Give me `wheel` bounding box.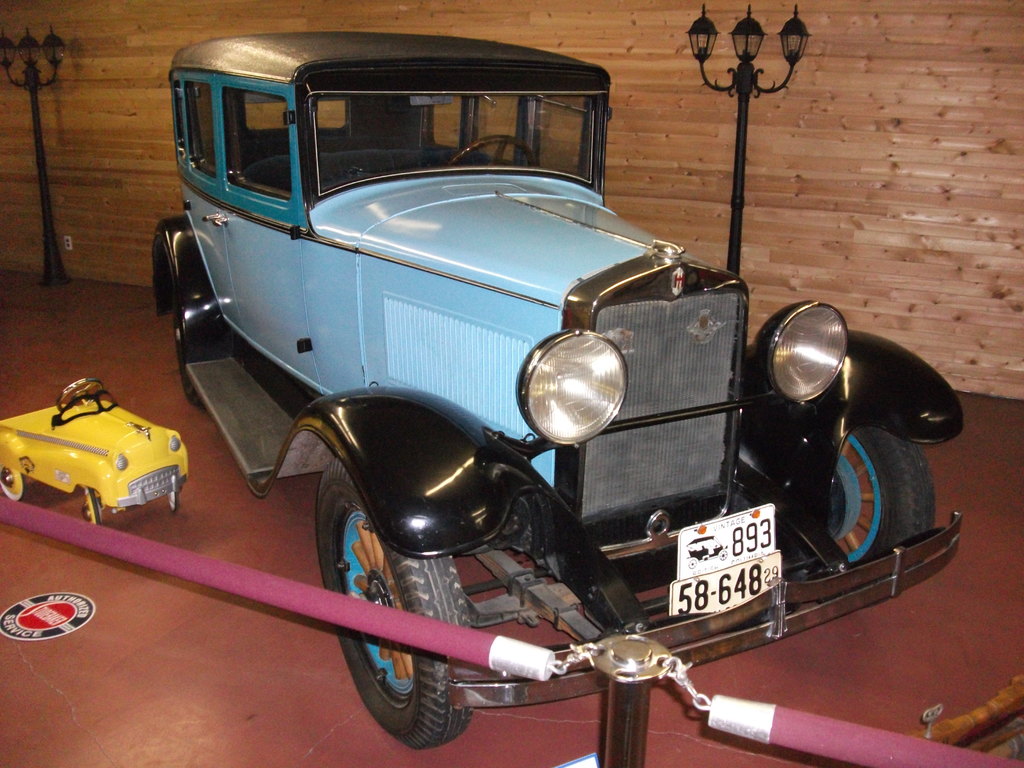
box=[57, 378, 106, 410].
